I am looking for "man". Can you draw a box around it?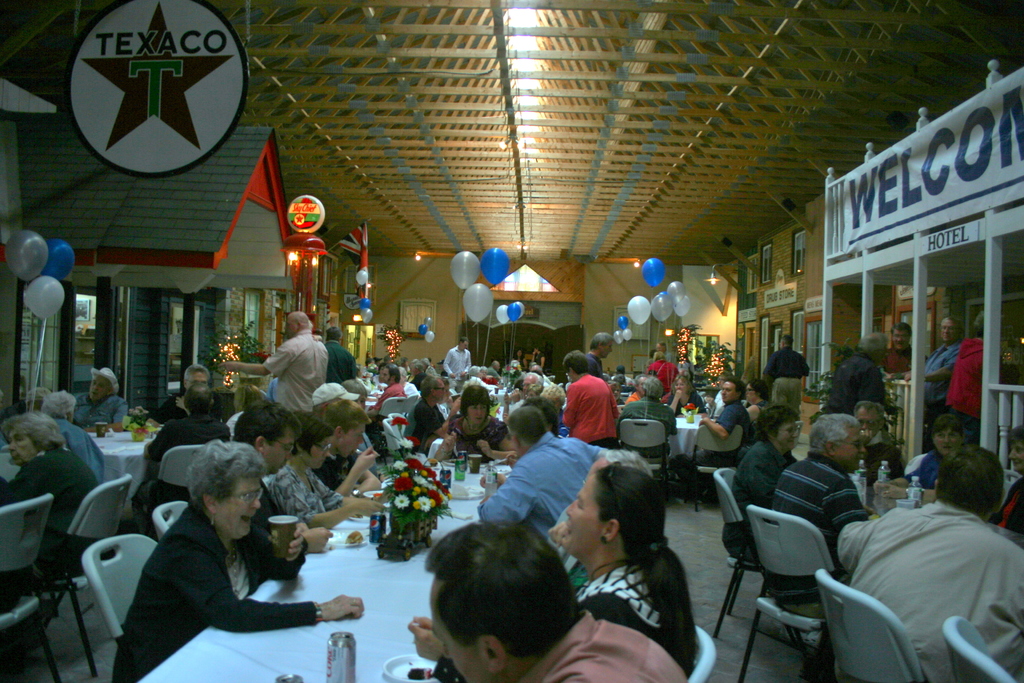
Sure, the bounding box is x1=755, y1=336, x2=808, y2=409.
